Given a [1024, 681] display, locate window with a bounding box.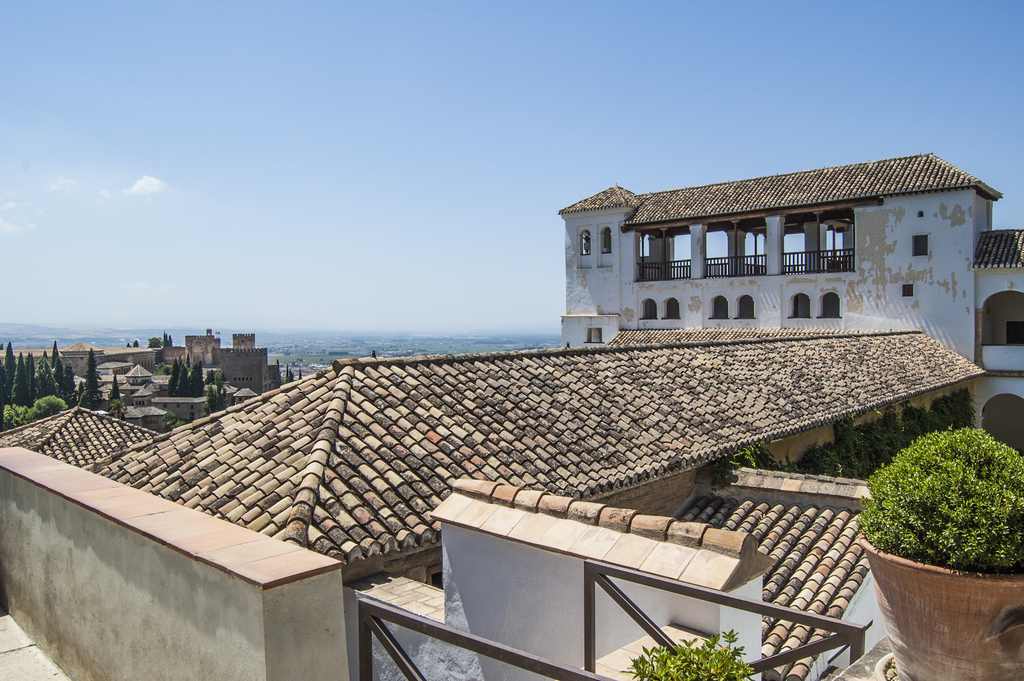
Located: box=[658, 297, 684, 324].
